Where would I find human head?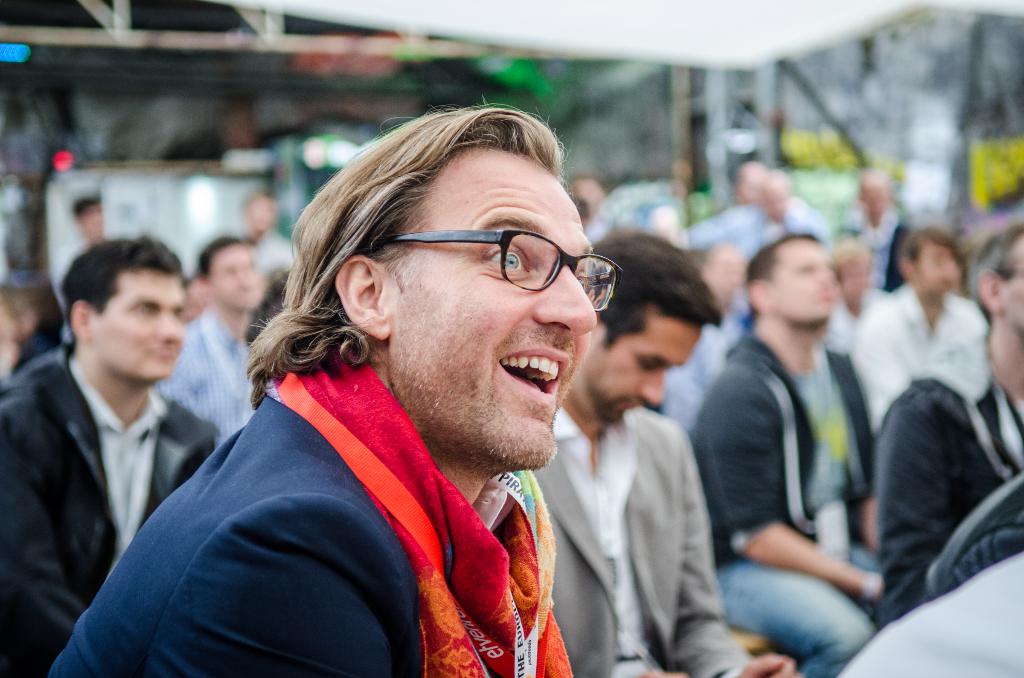
At (left=905, top=223, right=967, bottom=304).
